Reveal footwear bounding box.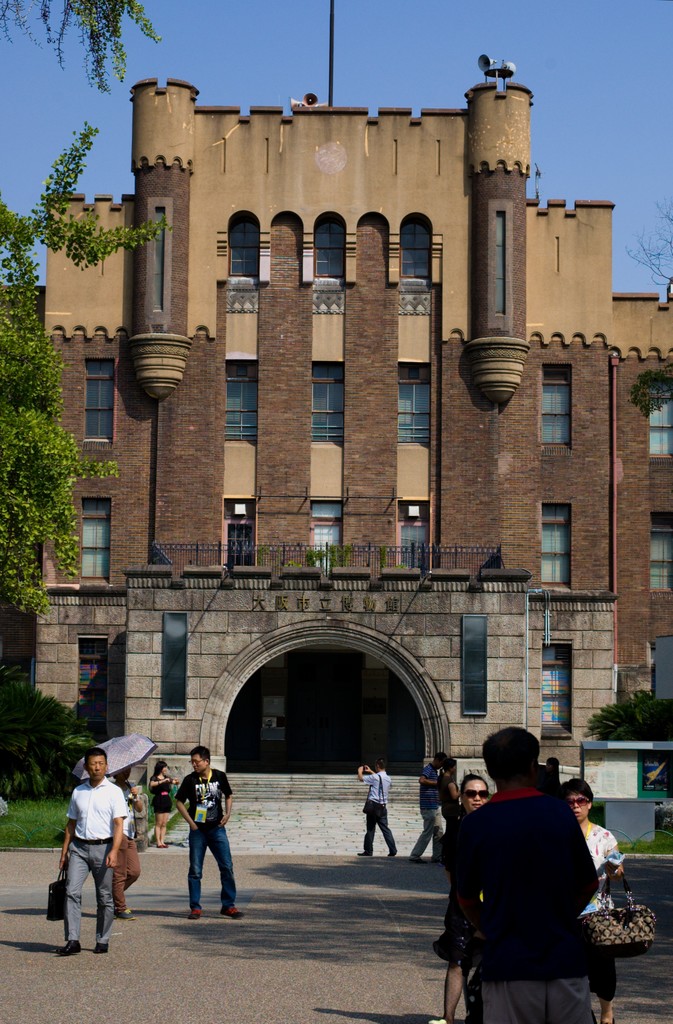
Revealed: 54:934:84:956.
